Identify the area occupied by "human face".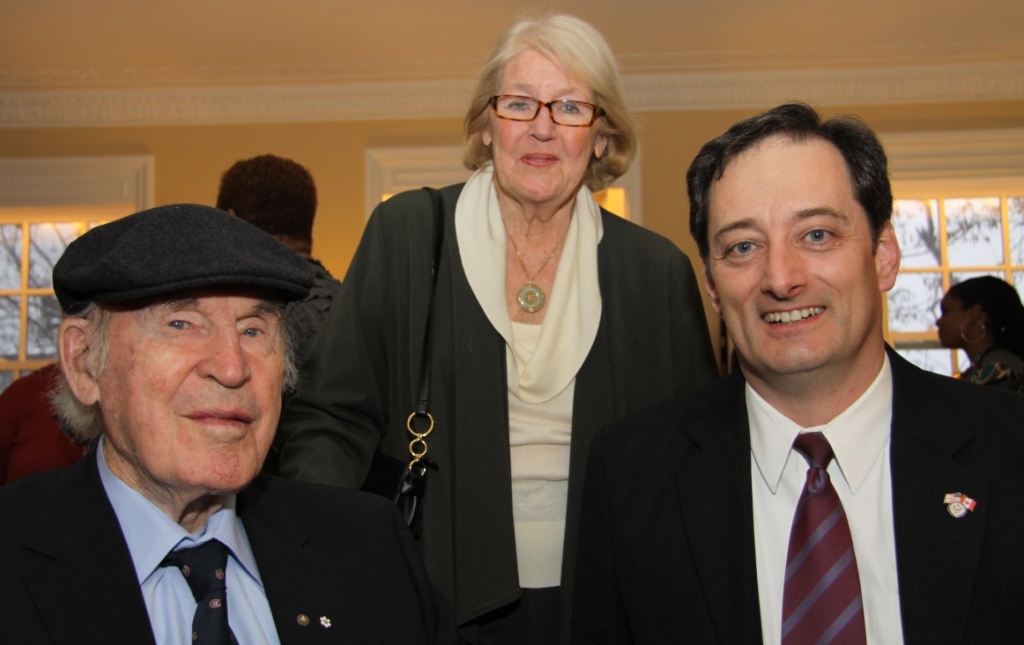
Area: region(933, 294, 973, 351).
